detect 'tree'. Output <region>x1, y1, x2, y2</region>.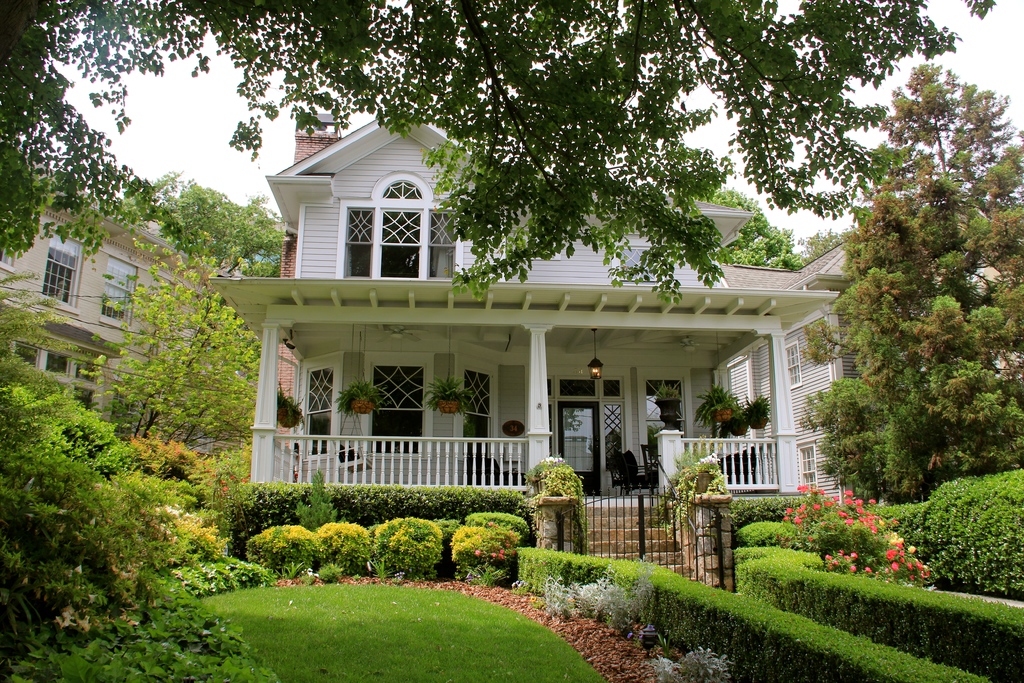
<region>828, 53, 1023, 483</region>.
